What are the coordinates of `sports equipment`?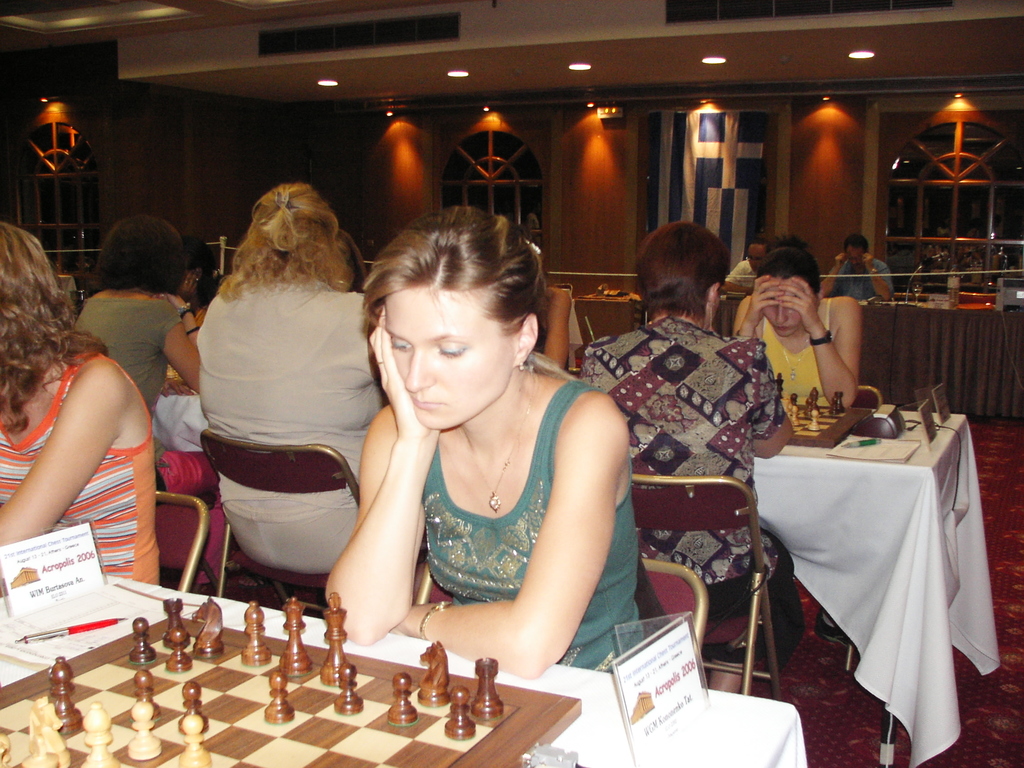
box=[44, 655, 83, 735].
